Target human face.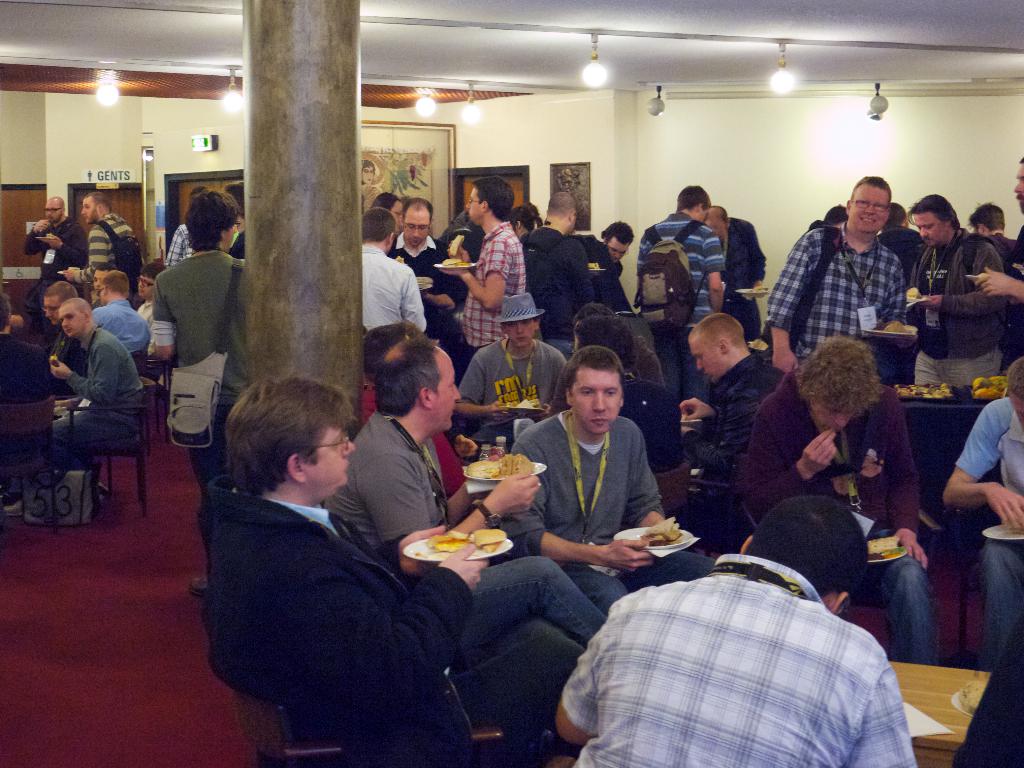
Target region: x1=849 y1=184 x2=887 y2=234.
